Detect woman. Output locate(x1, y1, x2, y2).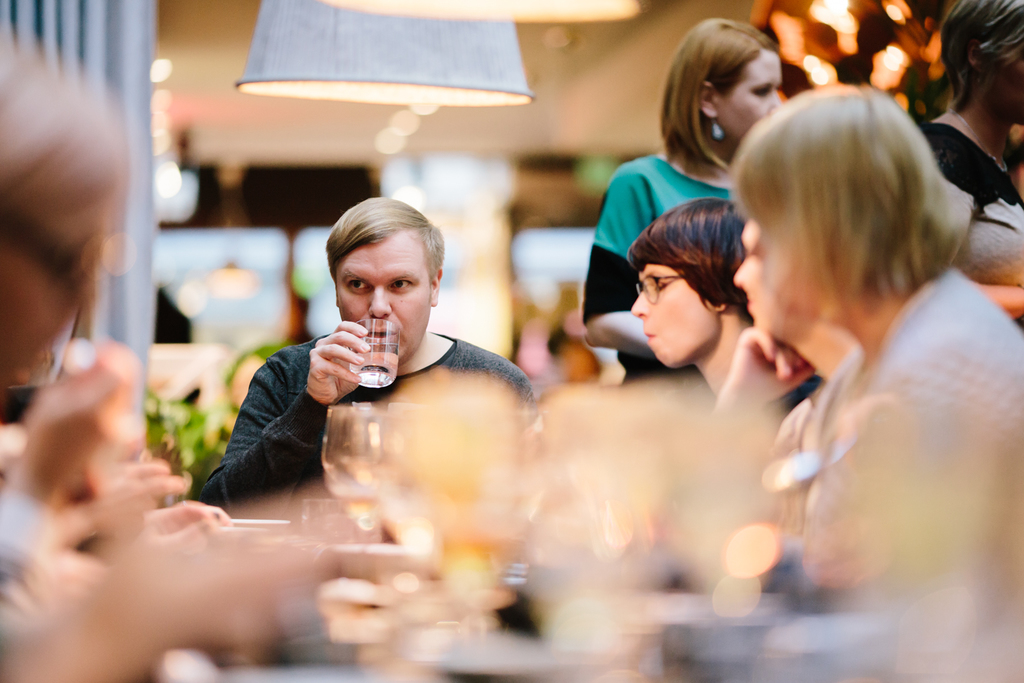
locate(915, 0, 1023, 335).
